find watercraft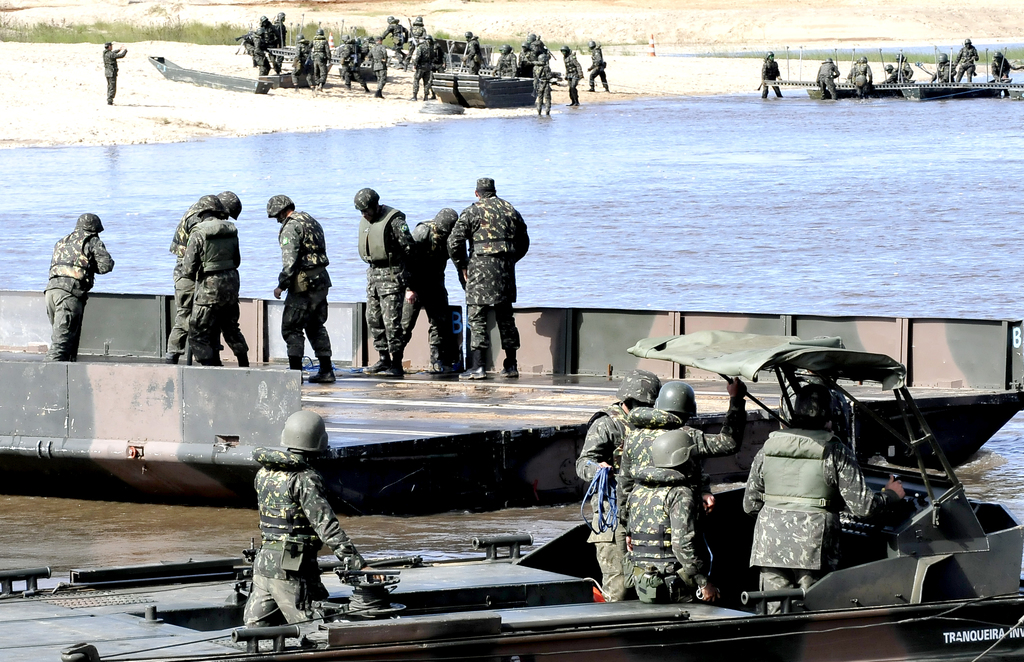
box(433, 72, 537, 115)
